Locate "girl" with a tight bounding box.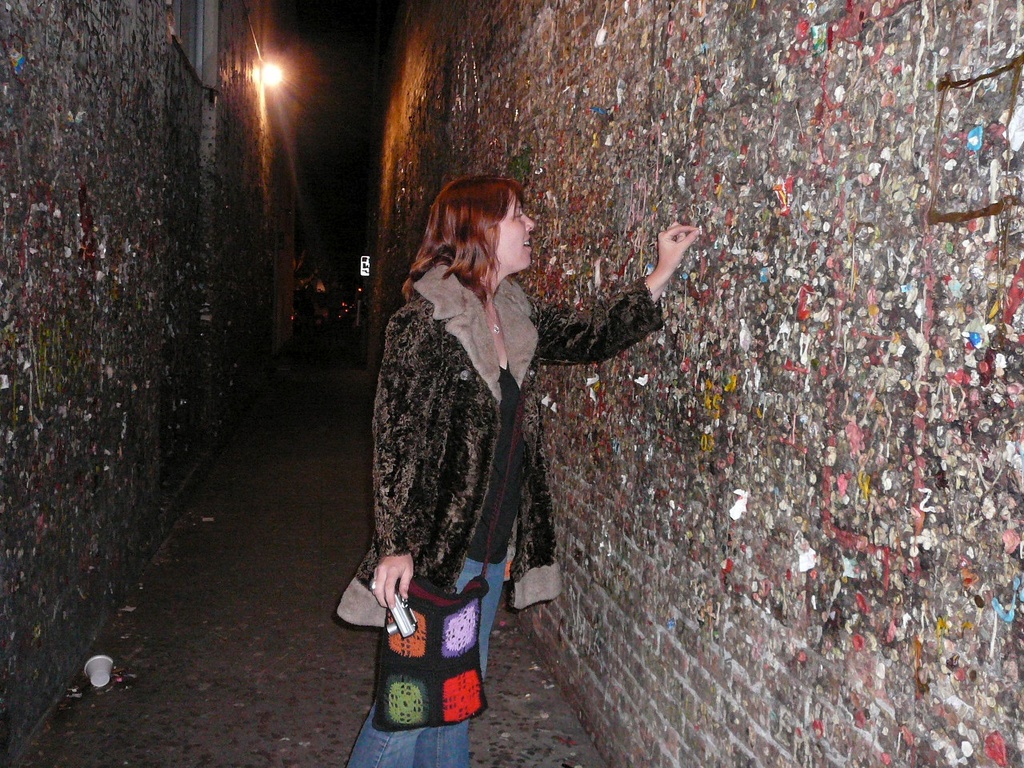
(x1=338, y1=170, x2=702, y2=767).
